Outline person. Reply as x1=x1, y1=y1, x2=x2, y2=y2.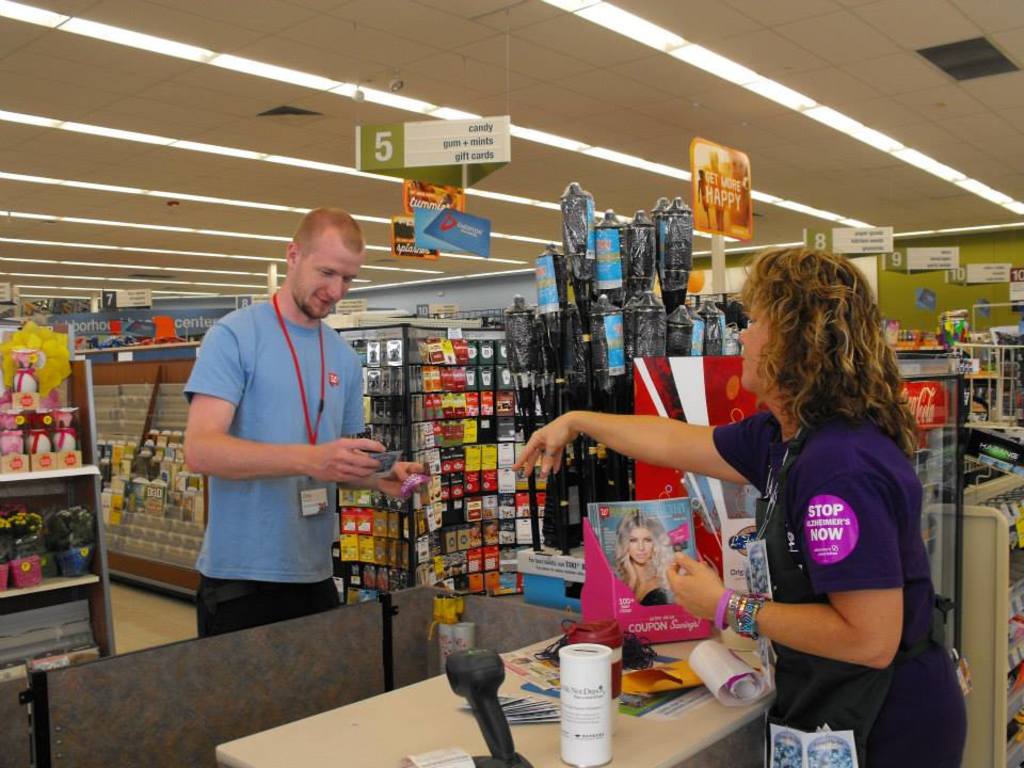
x1=173, y1=199, x2=386, y2=656.
